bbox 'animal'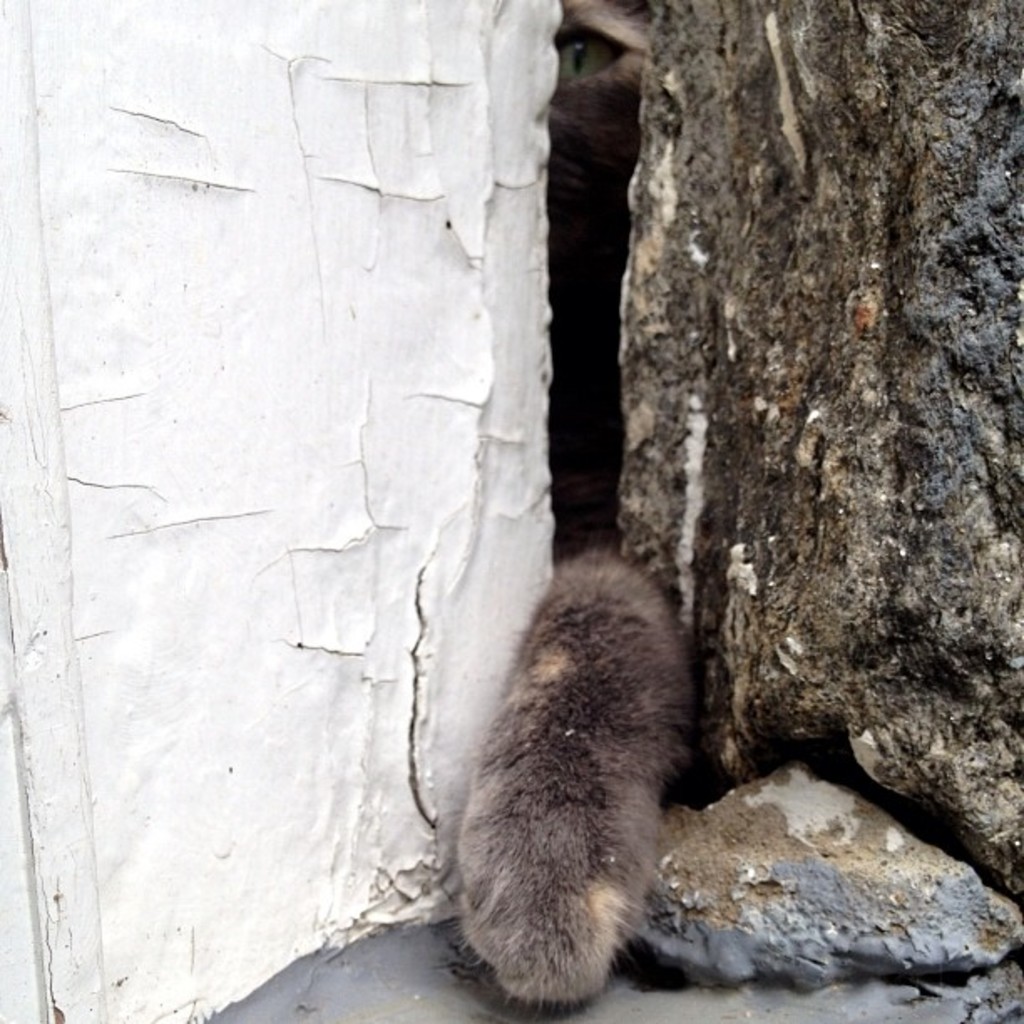
[438,561,703,1002]
